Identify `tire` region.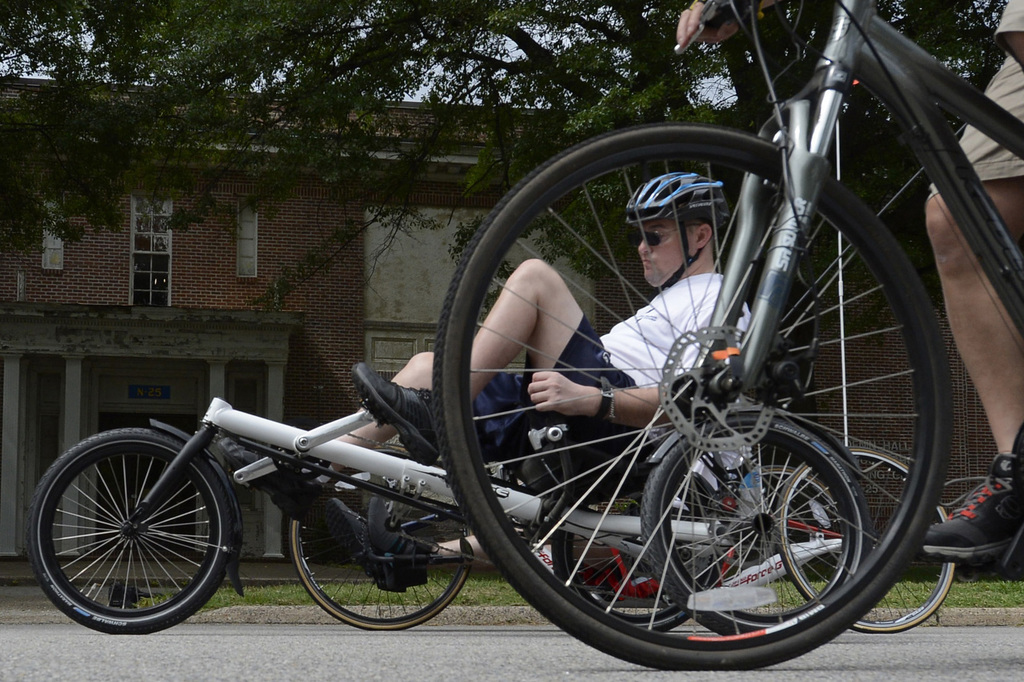
Region: region(285, 448, 464, 631).
